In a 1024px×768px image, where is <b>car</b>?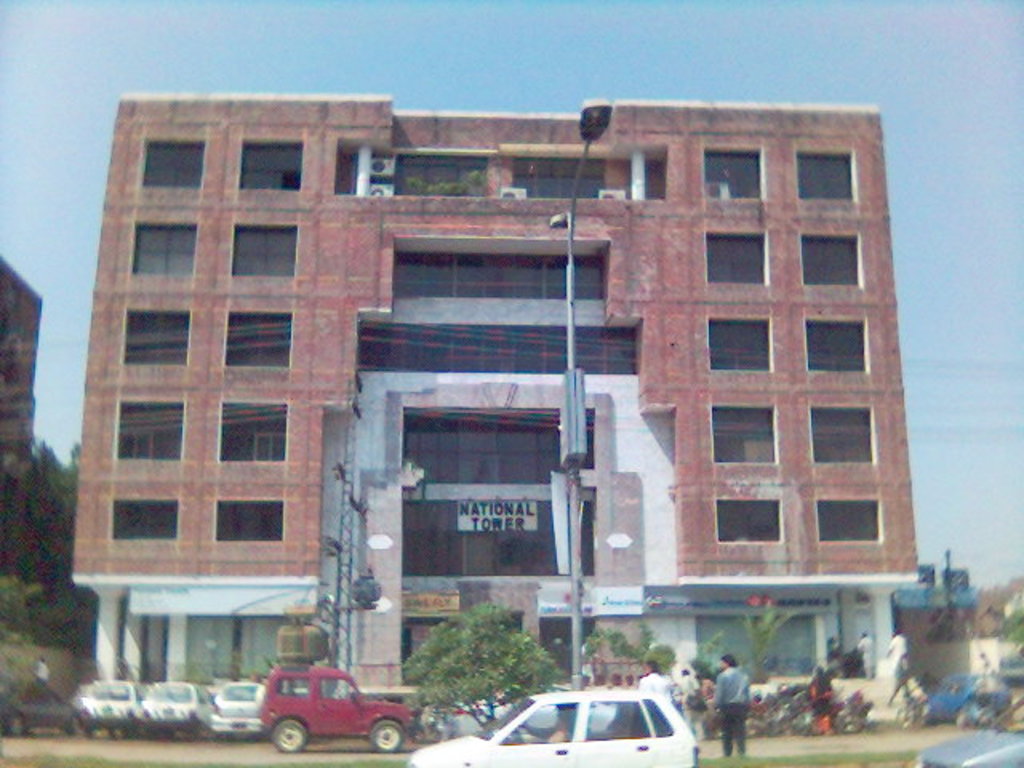
BBox(136, 683, 216, 736).
